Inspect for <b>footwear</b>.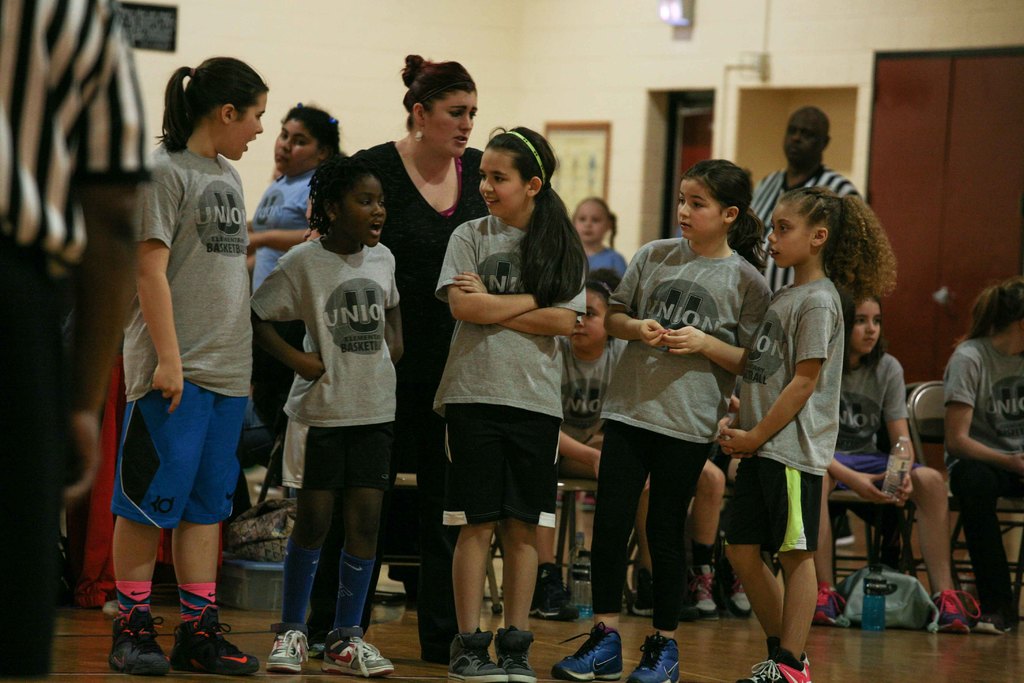
Inspection: 264,629,307,679.
